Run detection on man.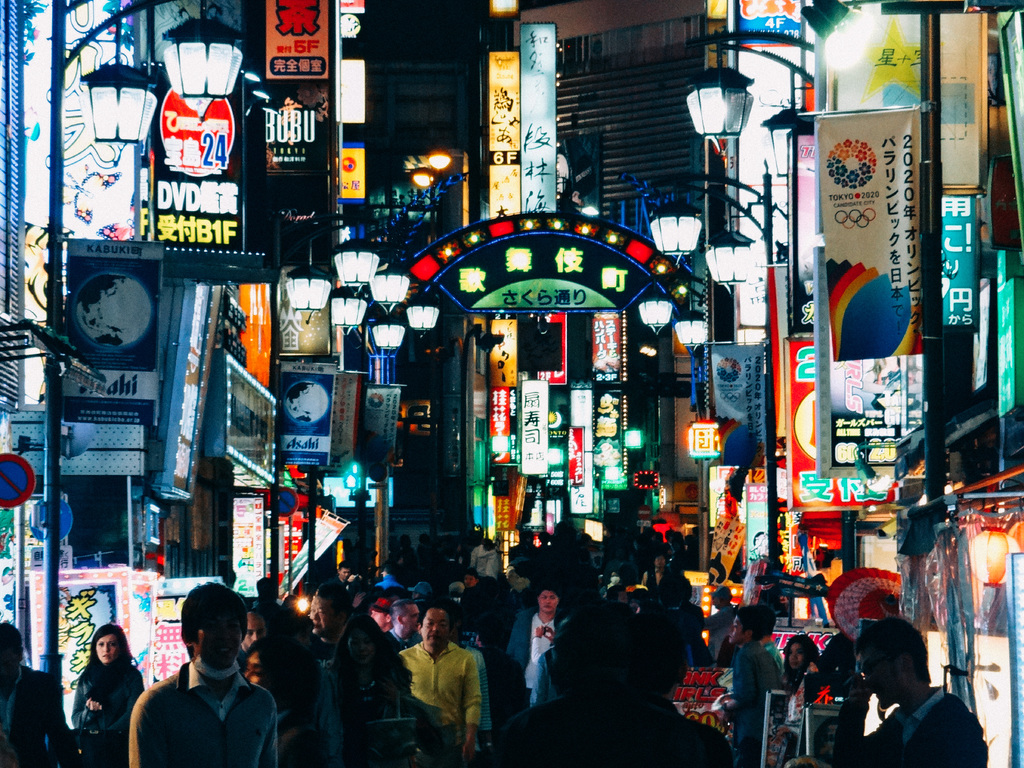
Result: (left=506, top=588, right=571, bottom=711).
